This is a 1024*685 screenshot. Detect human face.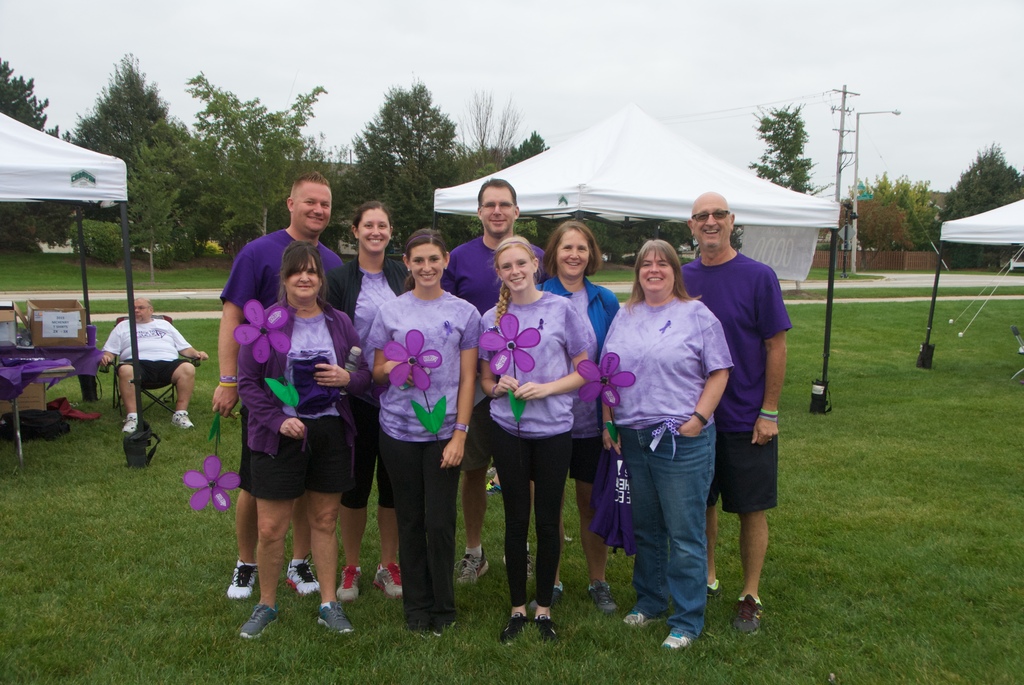
(x1=406, y1=244, x2=446, y2=290).
